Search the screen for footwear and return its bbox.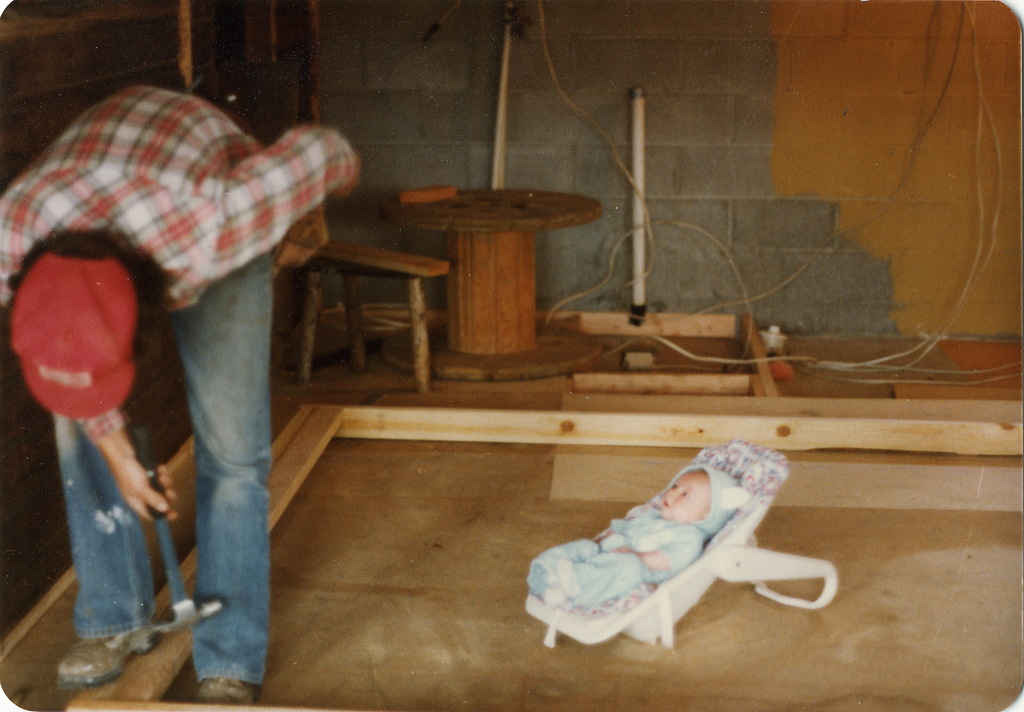
Found: [195,667,258,706].
